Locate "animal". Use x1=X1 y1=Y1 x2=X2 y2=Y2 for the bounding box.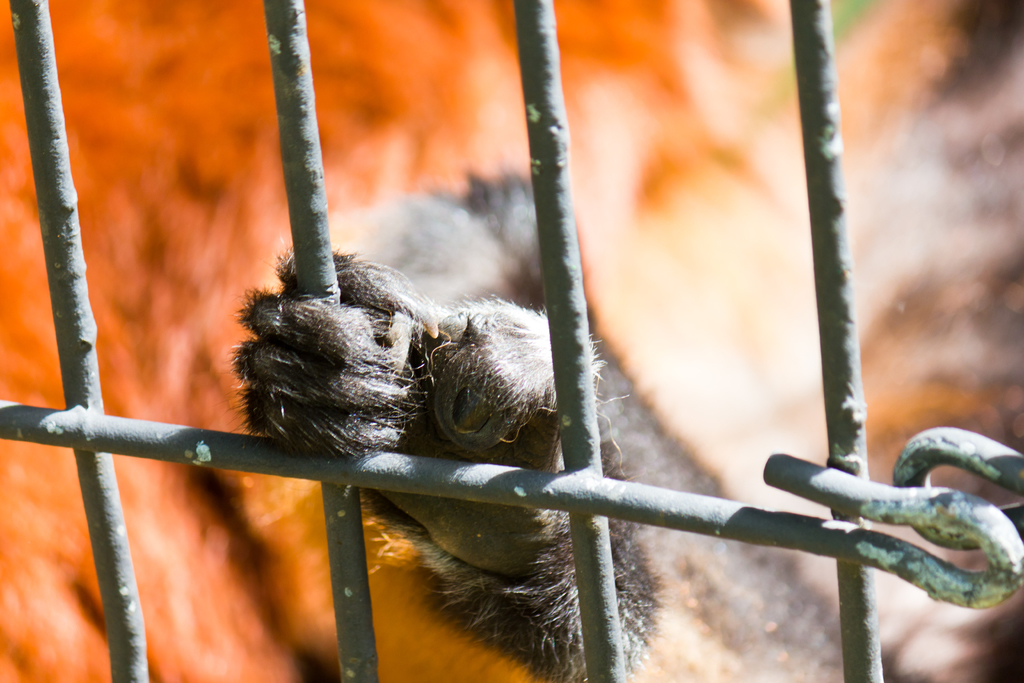
x1=0 y1=0 x2=1023 y2=682.
